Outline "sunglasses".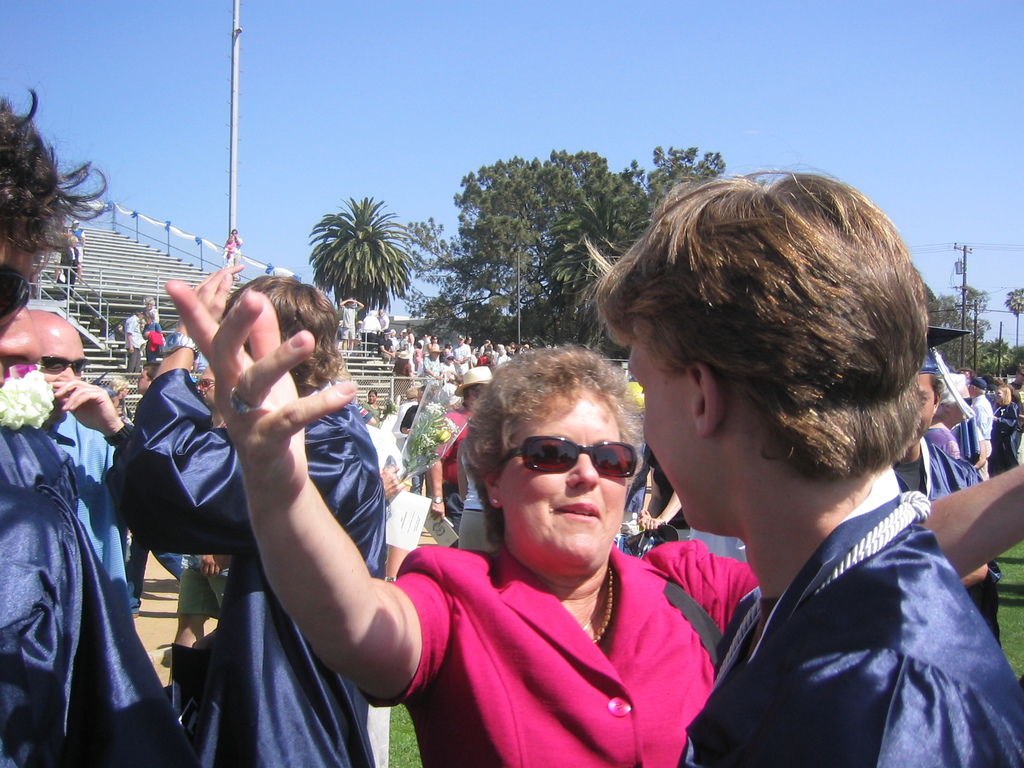
Outline: <region>36, 355, 90, 378</region>.
